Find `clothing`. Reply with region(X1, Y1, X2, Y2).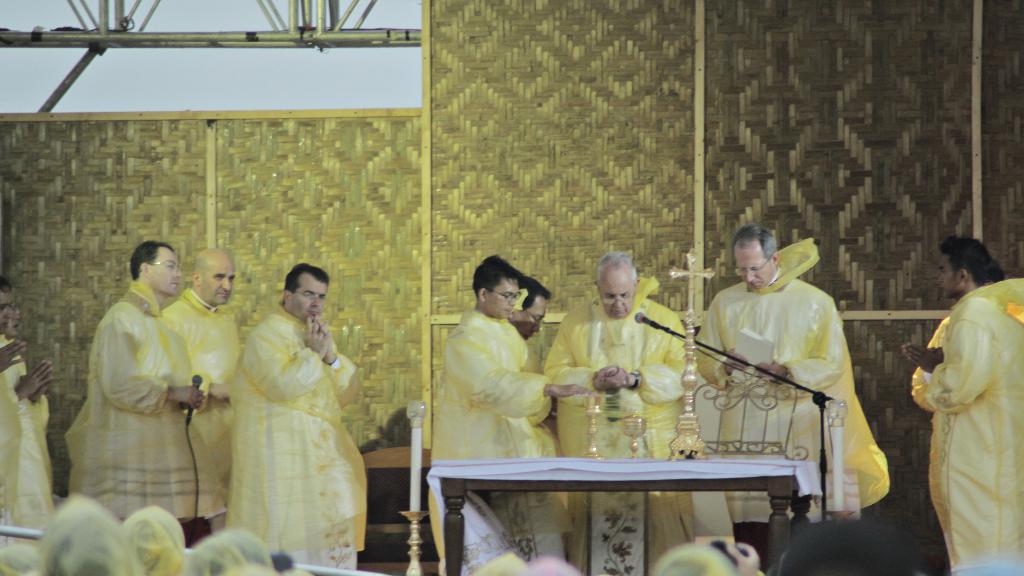
region(696, 268, 897, 557).
